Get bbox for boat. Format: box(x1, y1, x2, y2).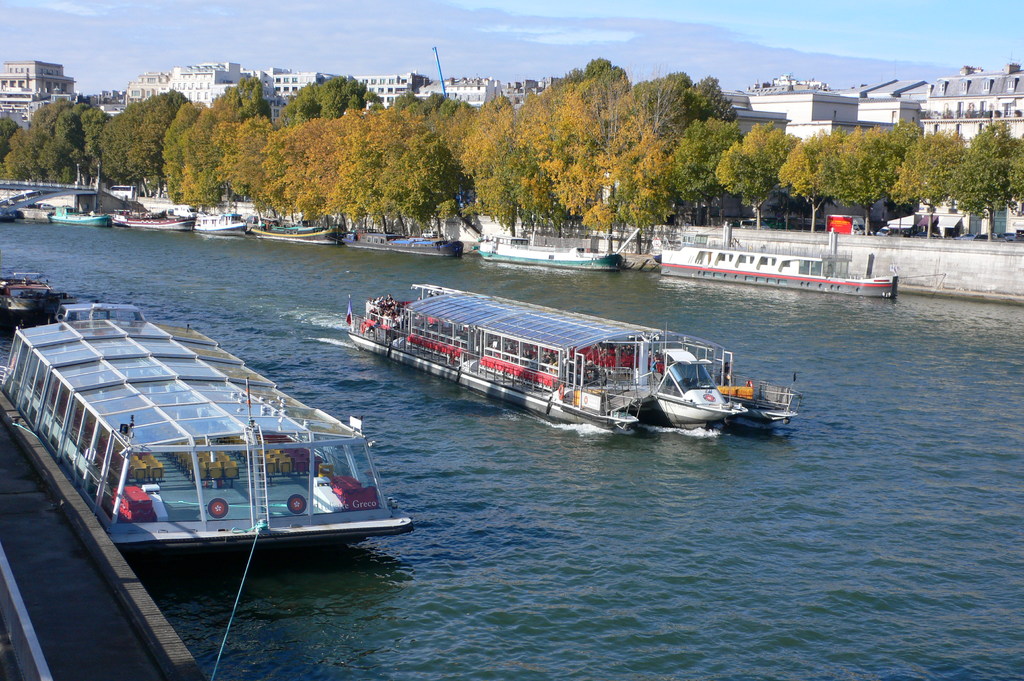
box(657, 219, 943, 299).
